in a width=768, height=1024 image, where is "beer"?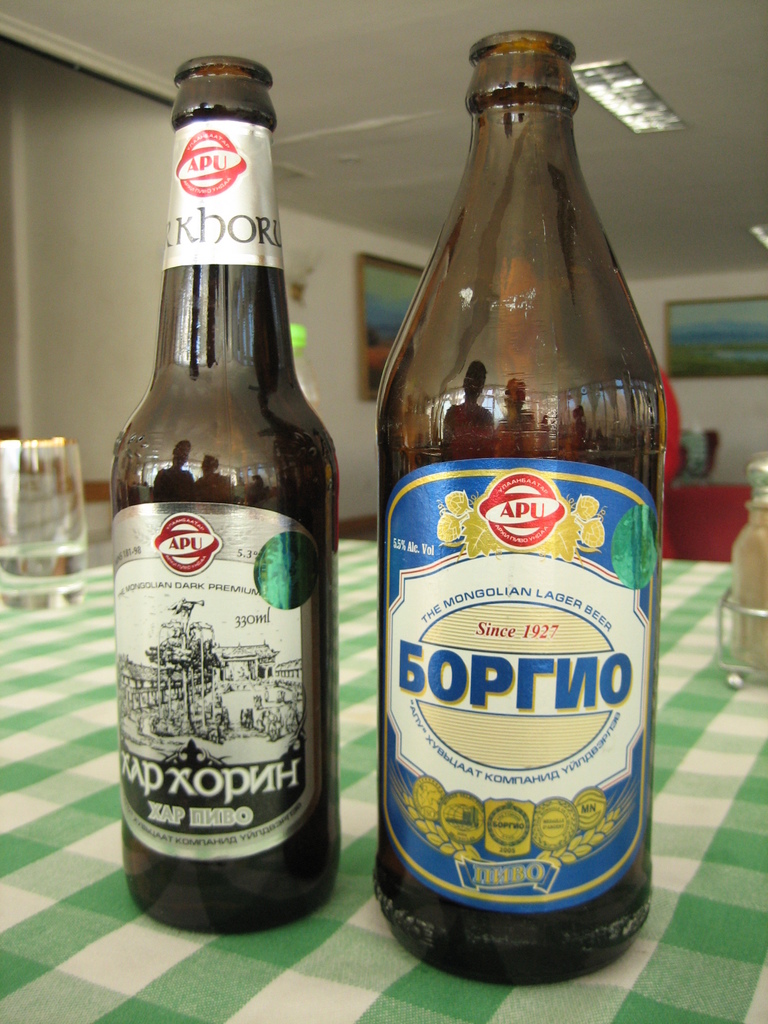
x1=374, y1=35, x2=663, y2=986.
